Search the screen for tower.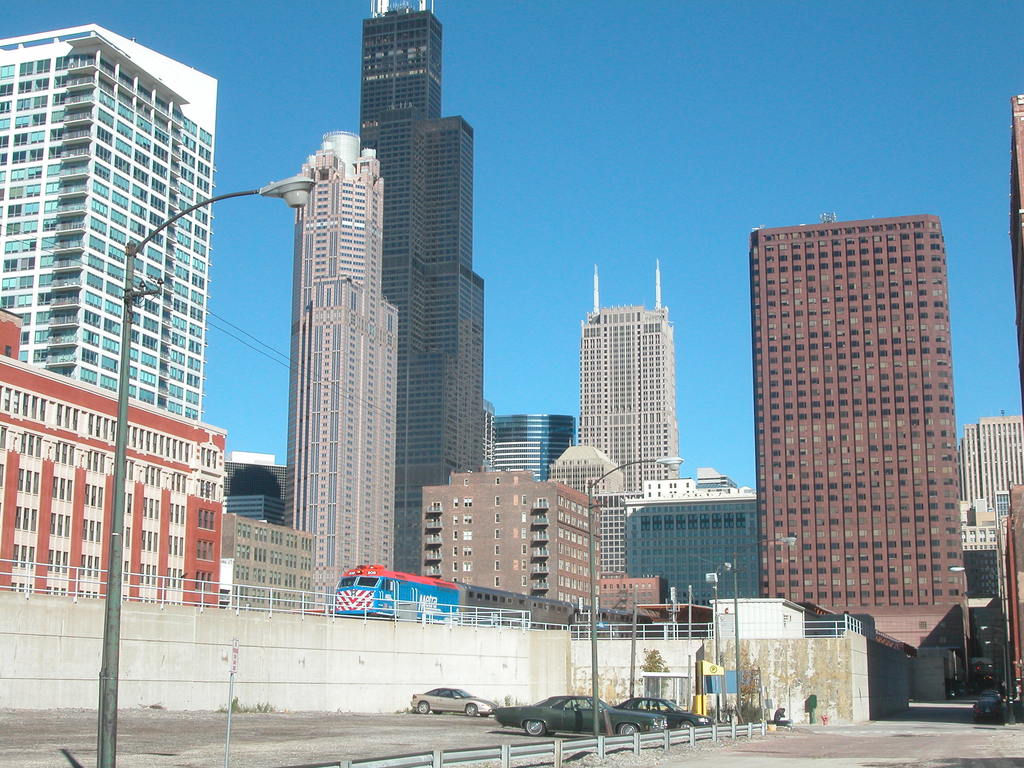
Found at 960:409:1022:613.
